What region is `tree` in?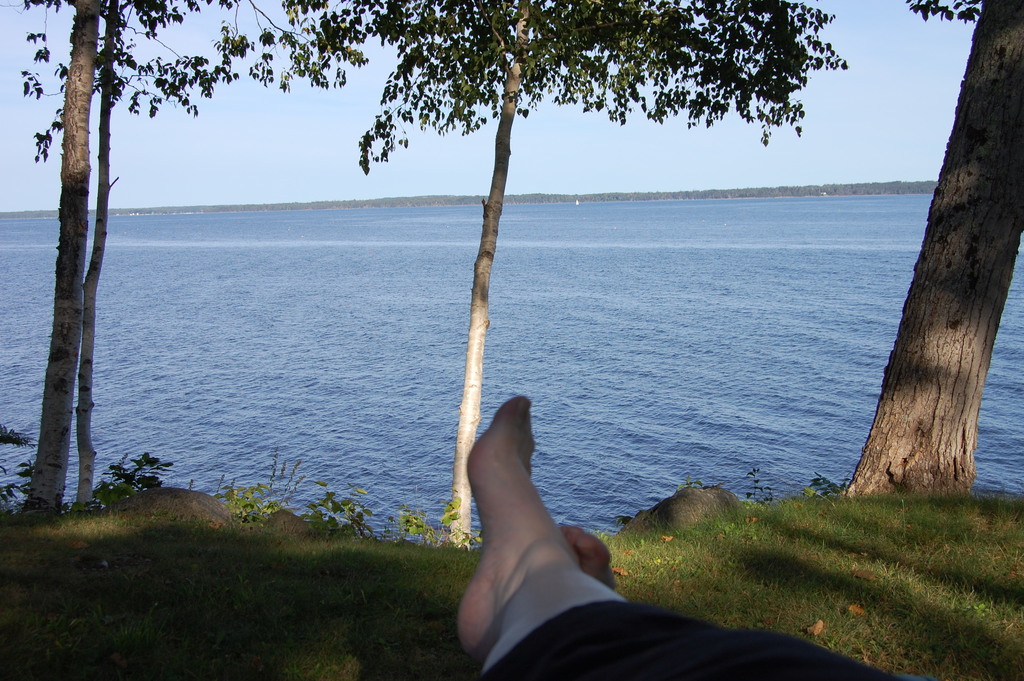
x1=0 y1=0 x2=323 y2=517.
